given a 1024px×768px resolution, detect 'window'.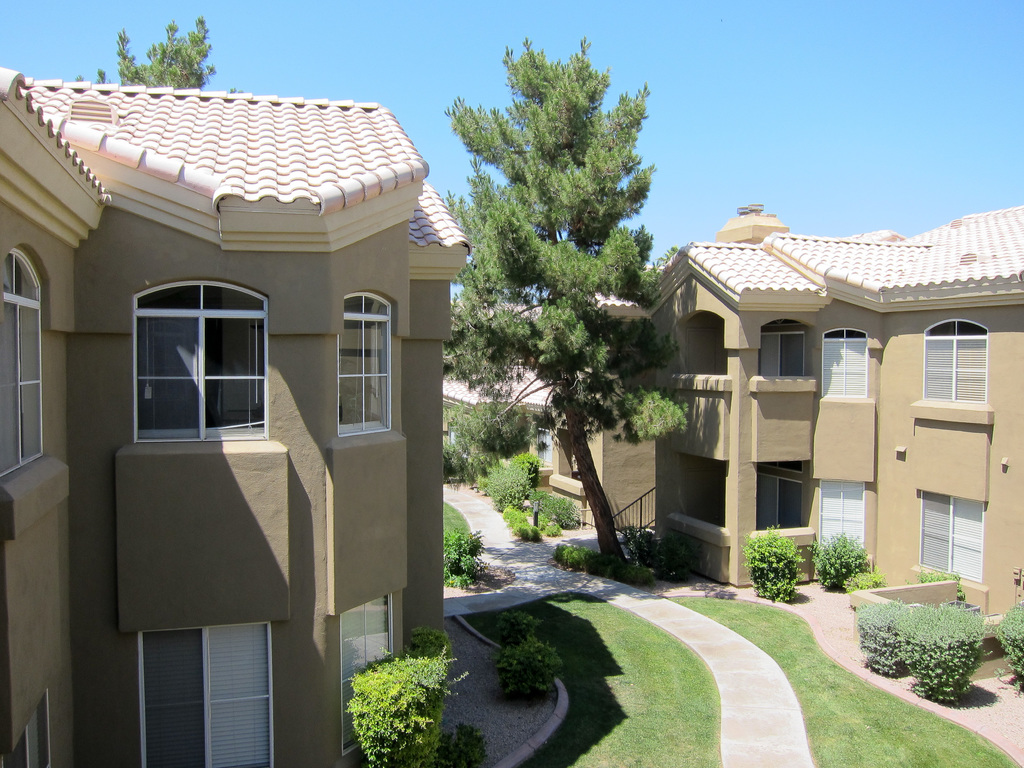
{"x1": 116, "y1": 274, "x2": 262, "y2": 443}.
